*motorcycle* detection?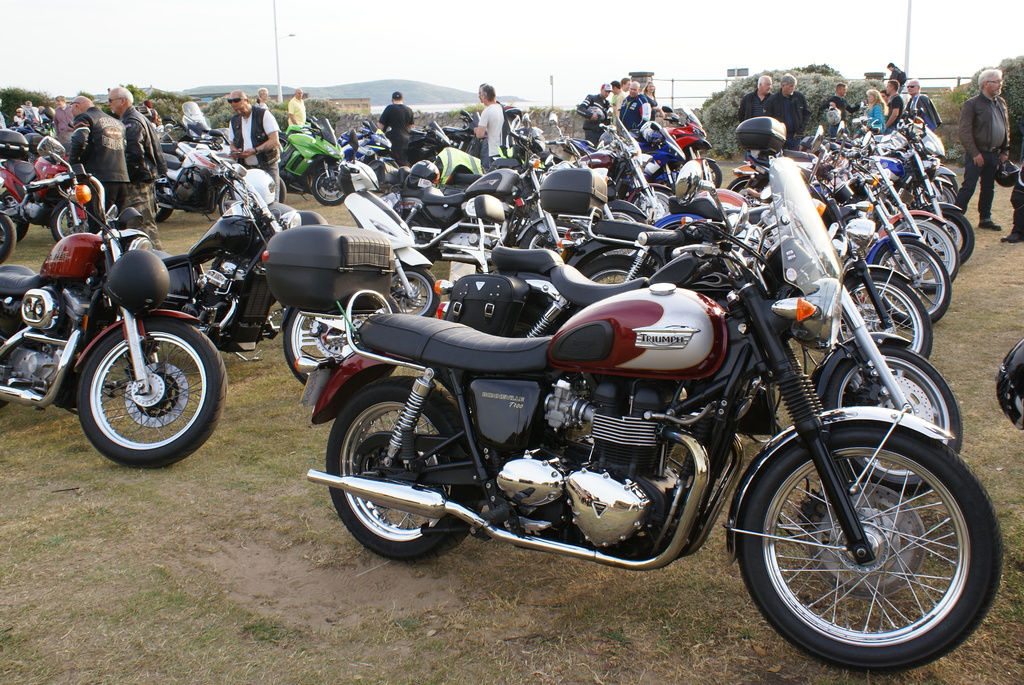
15/126/95/243
